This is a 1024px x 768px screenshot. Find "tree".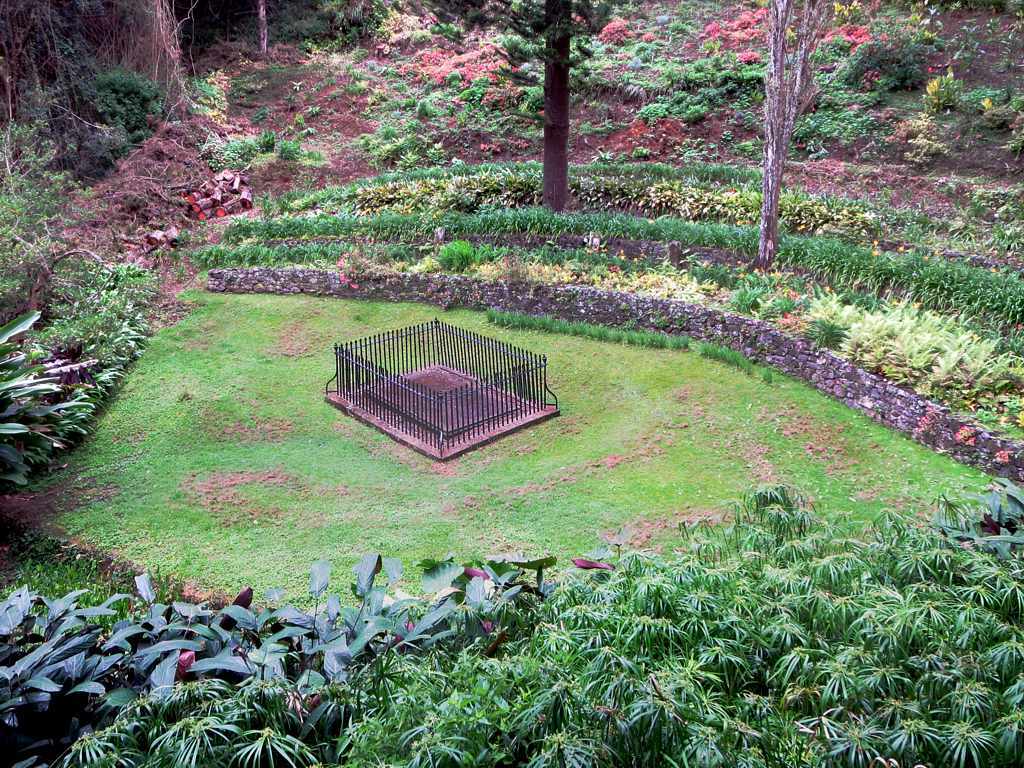
Bounding box: bbox=(762, 0, 843, 274).
